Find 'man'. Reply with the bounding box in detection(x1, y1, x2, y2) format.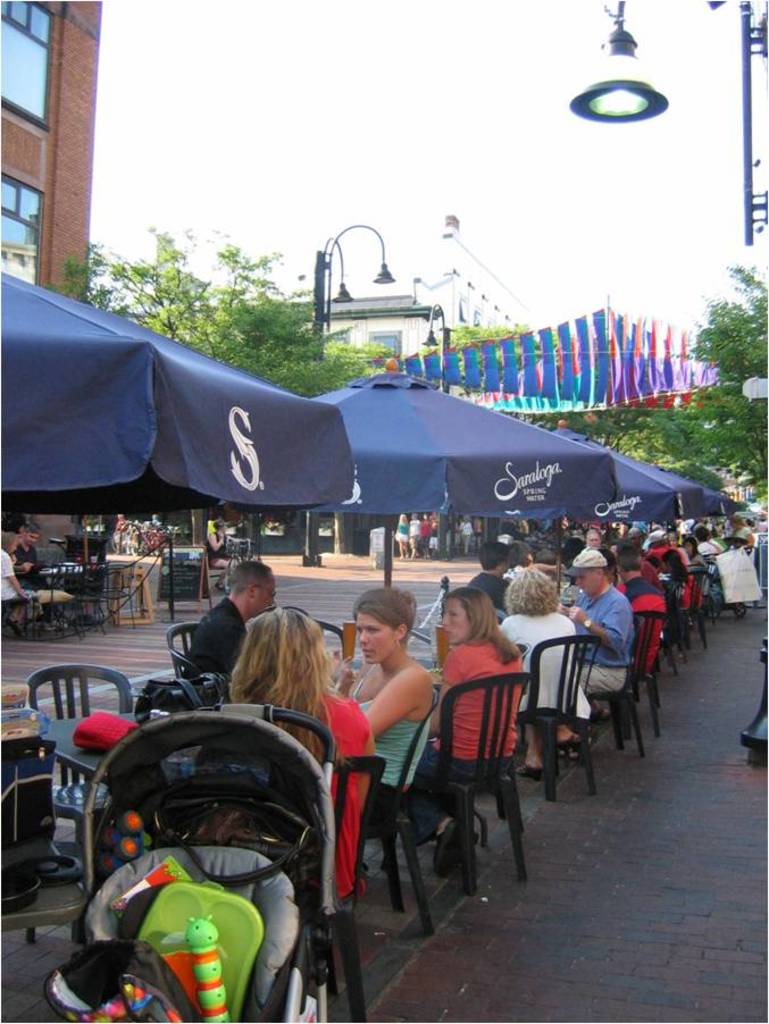
detection(507, 546, 645, 773).
